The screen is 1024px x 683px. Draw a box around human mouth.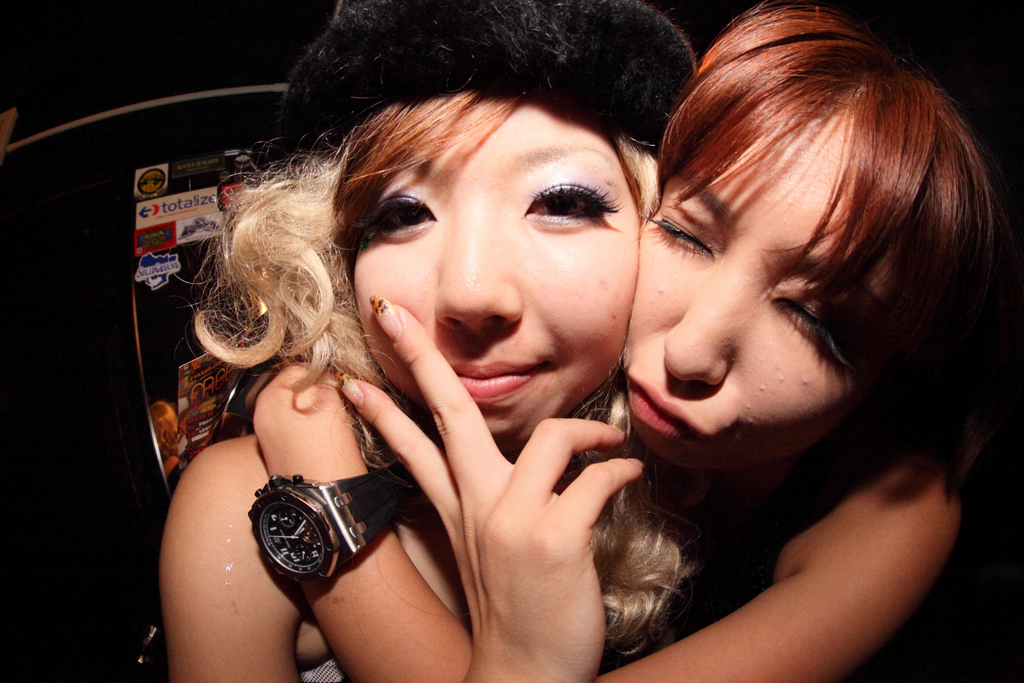
451/363/545/403.
